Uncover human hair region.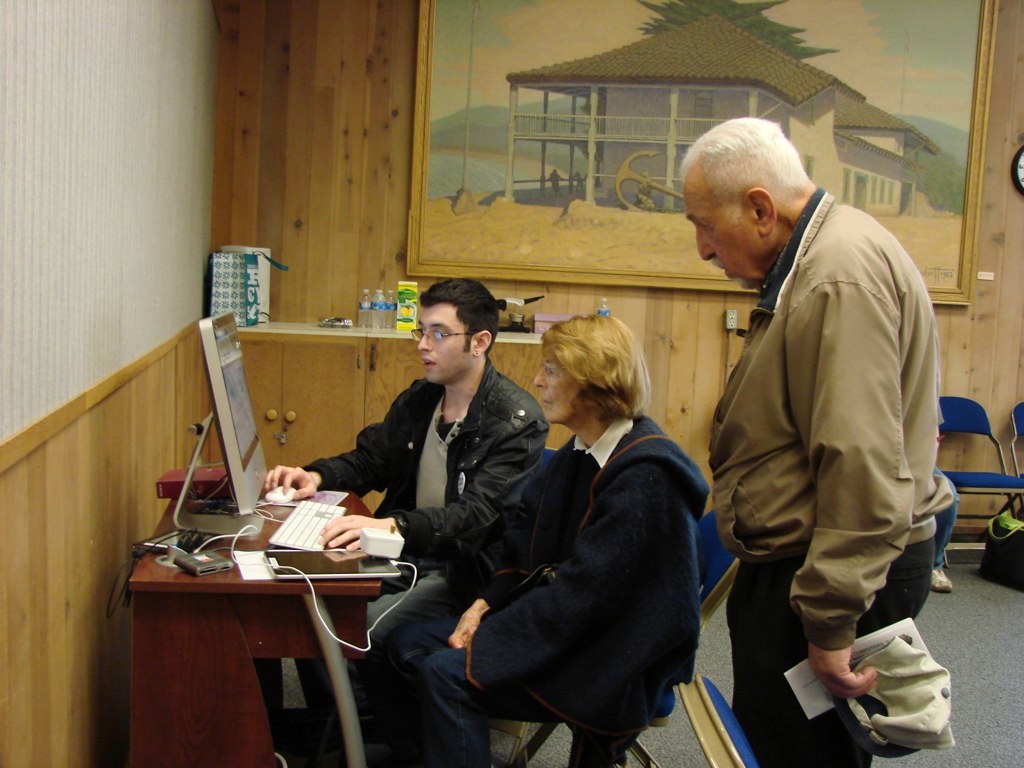
Uncovered: bbox=[539, 309, 651, 419].
